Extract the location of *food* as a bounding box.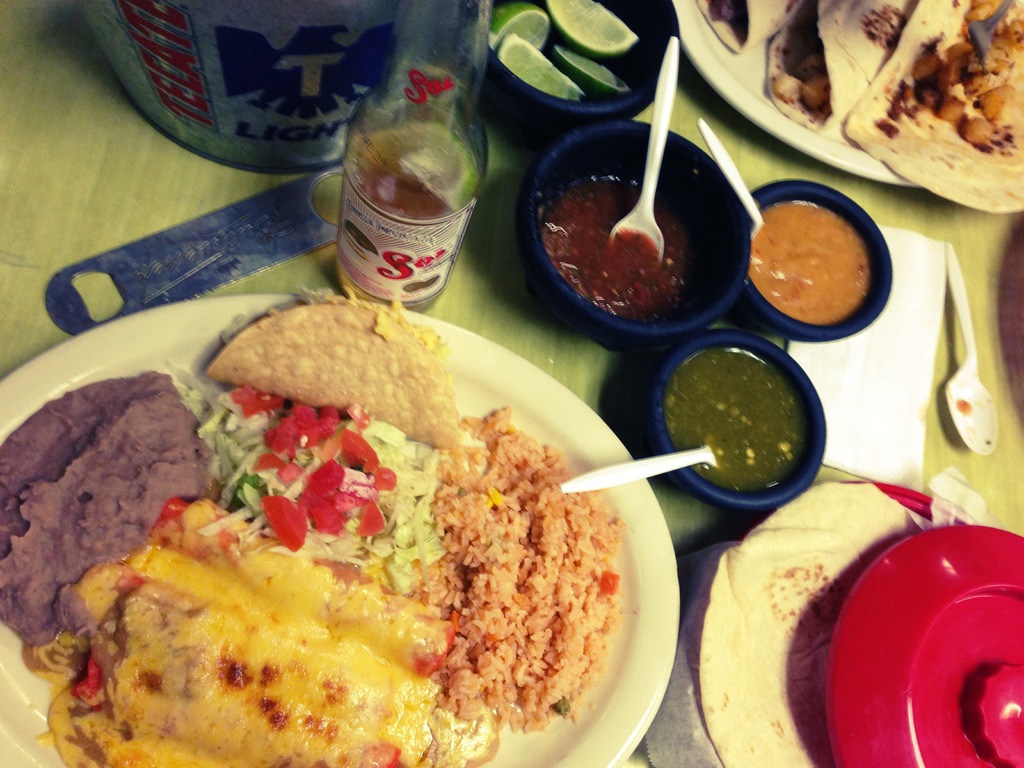
[x1=668, y1=348, x2=810, y2=495].
